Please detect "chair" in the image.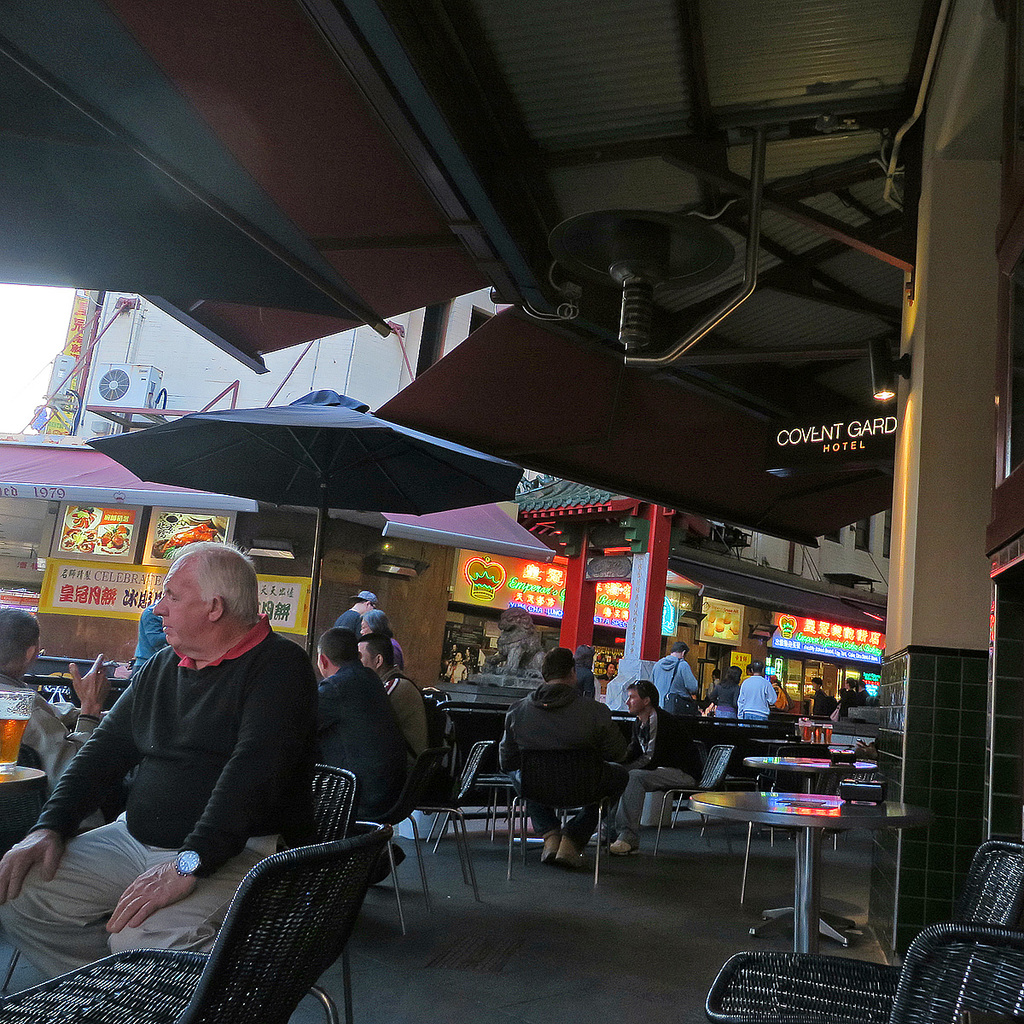
<region>501, 744, 614, 887</region>.
